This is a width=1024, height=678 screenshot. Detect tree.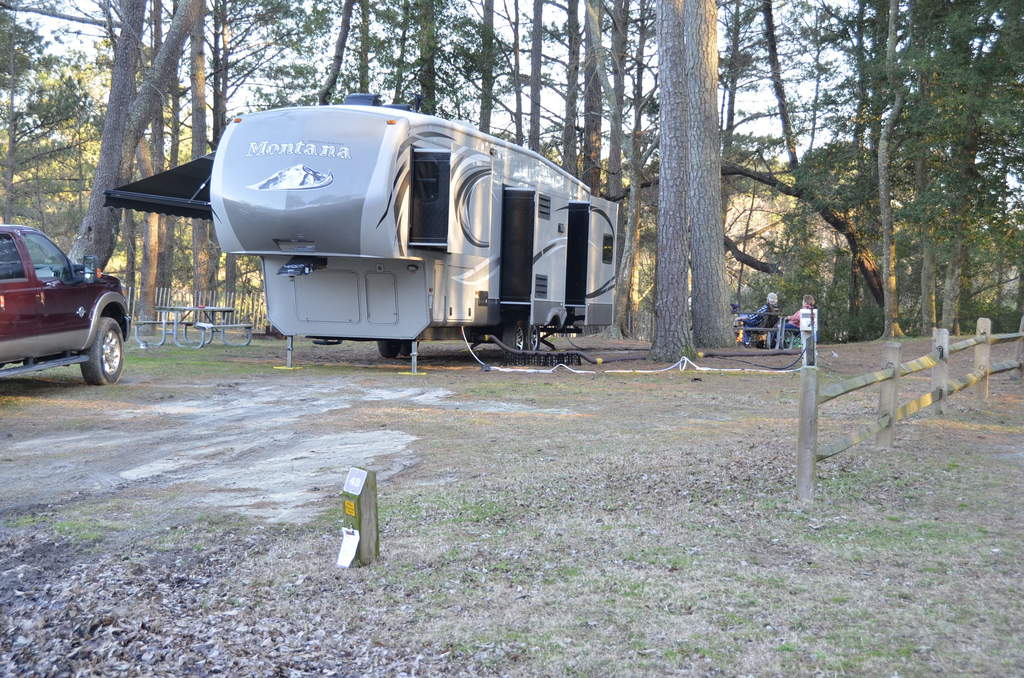
detection(714, 0, 814, 297).
